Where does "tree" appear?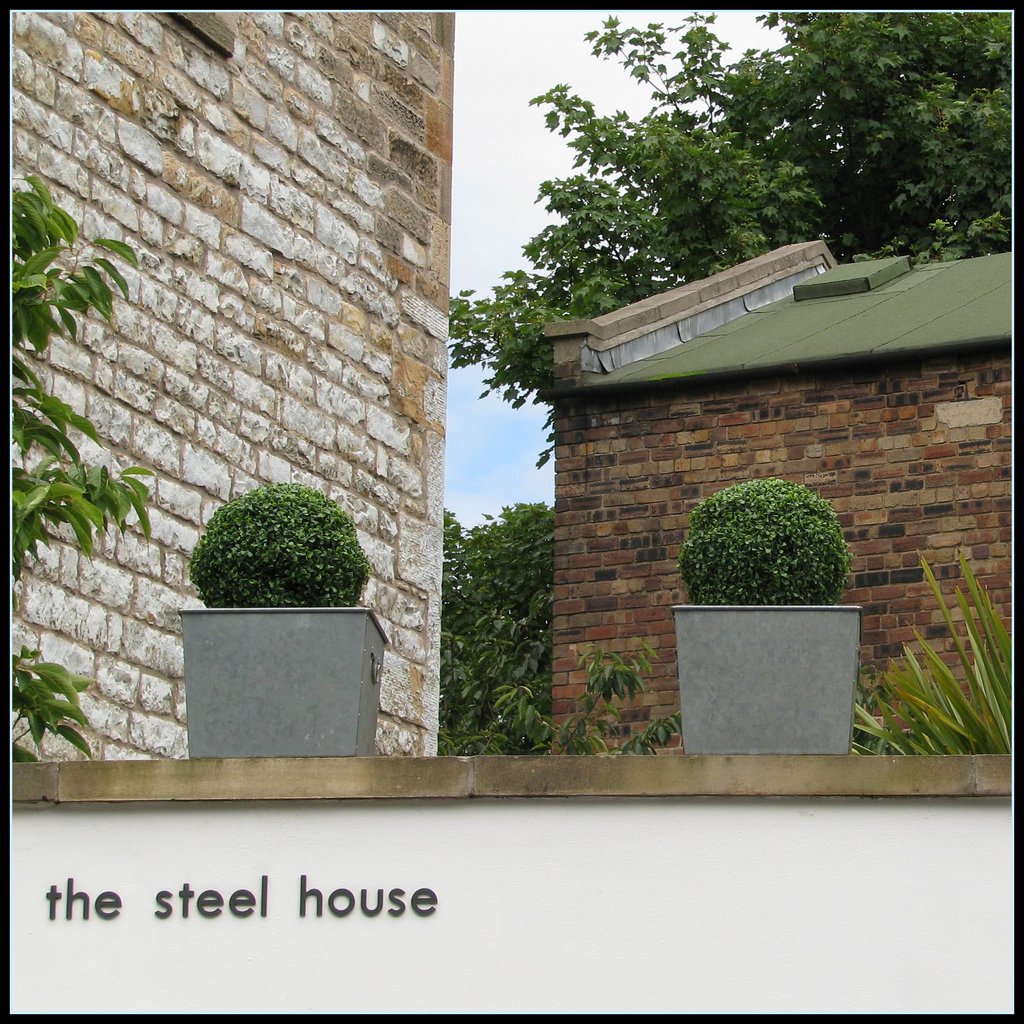
Appears at {"left": 444, "top": 12, "right": 1009, "bottom": 475}.
